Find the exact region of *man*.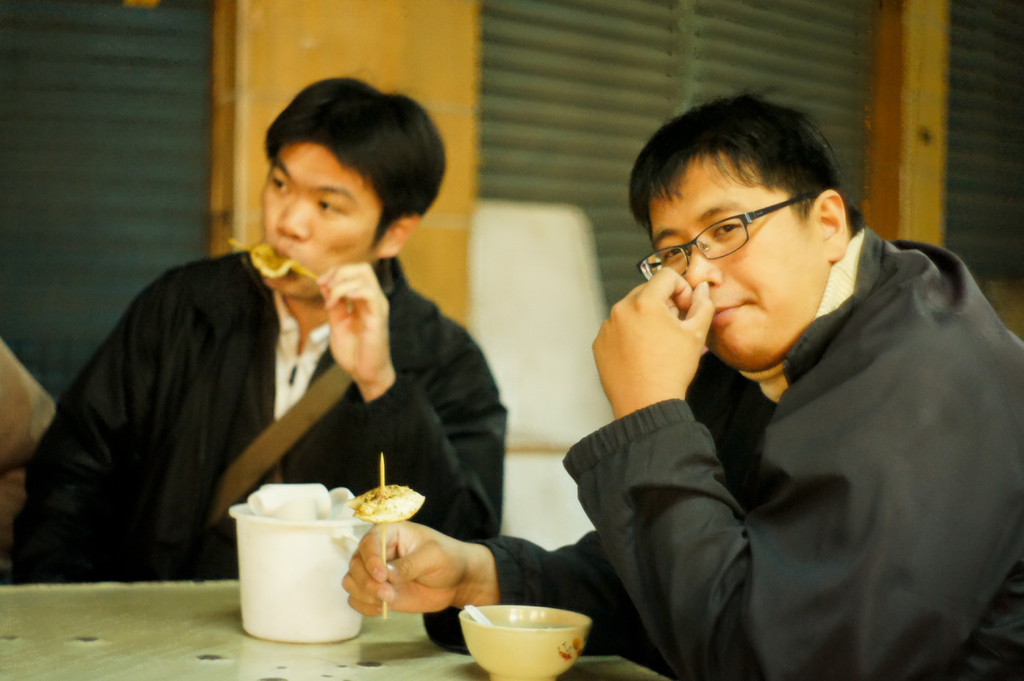
Exact region: l=41, t=84, r=630, b=623.
